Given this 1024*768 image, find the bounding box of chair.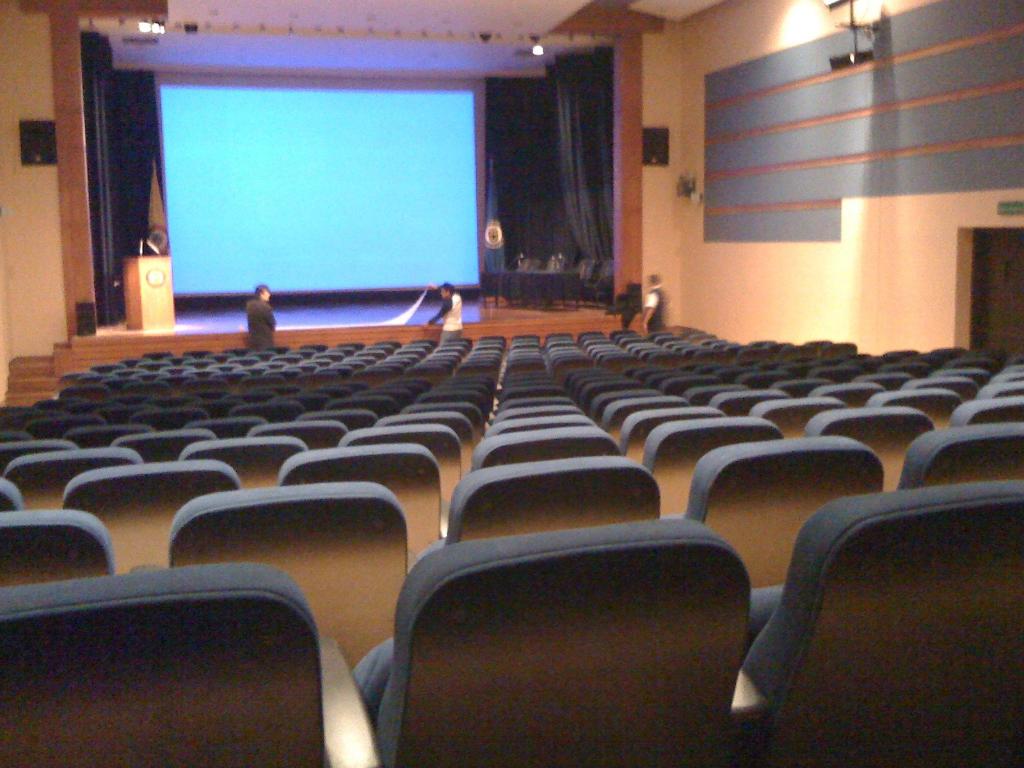
{"left": 422, "top": 456, "right": 661, "bottom": 558}.
